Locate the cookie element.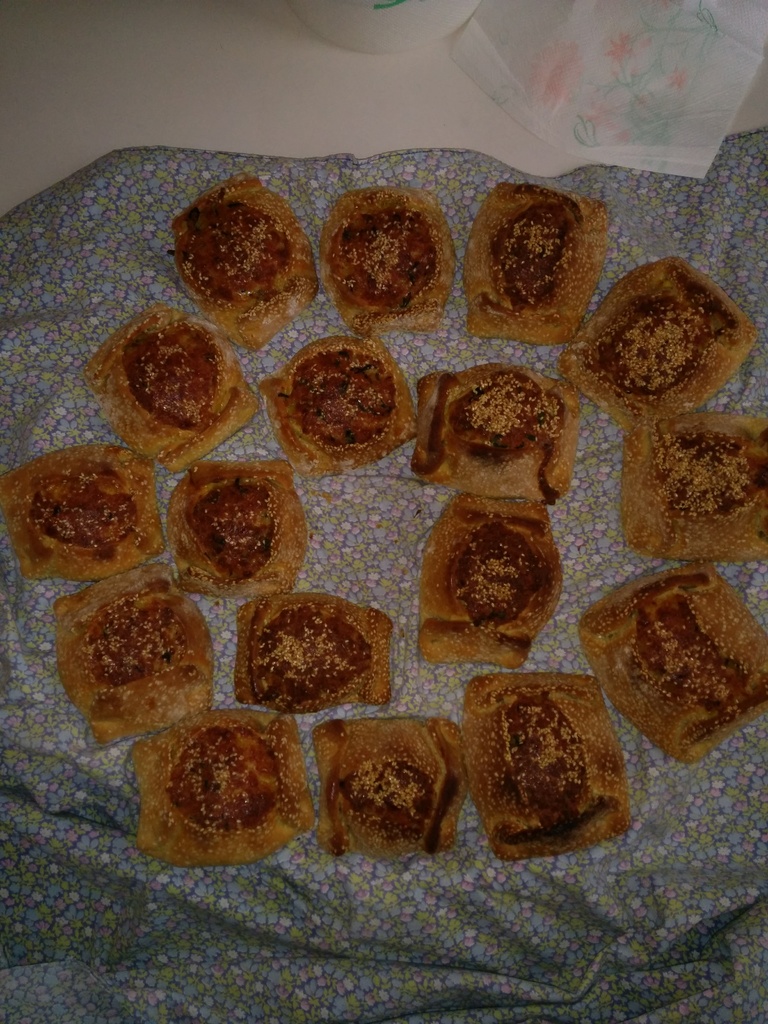
Element bbox: [left=129, top=707, right=316, bottom=874].
